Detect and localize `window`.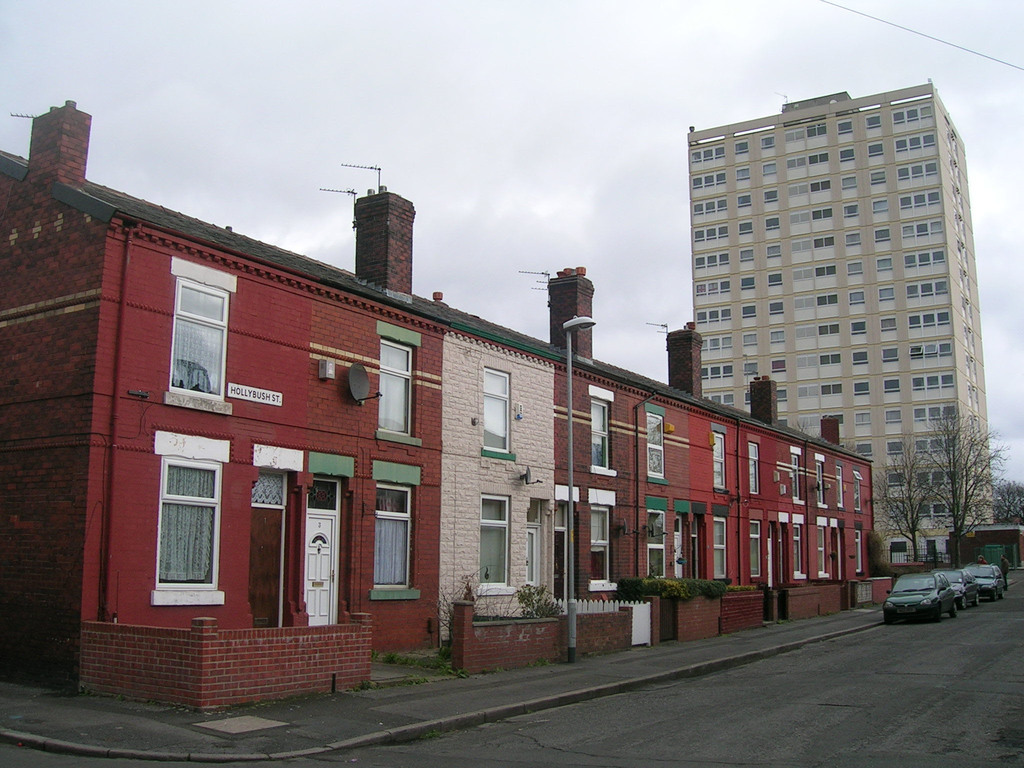
Localized at BBox(740, 390, 747, 406).
